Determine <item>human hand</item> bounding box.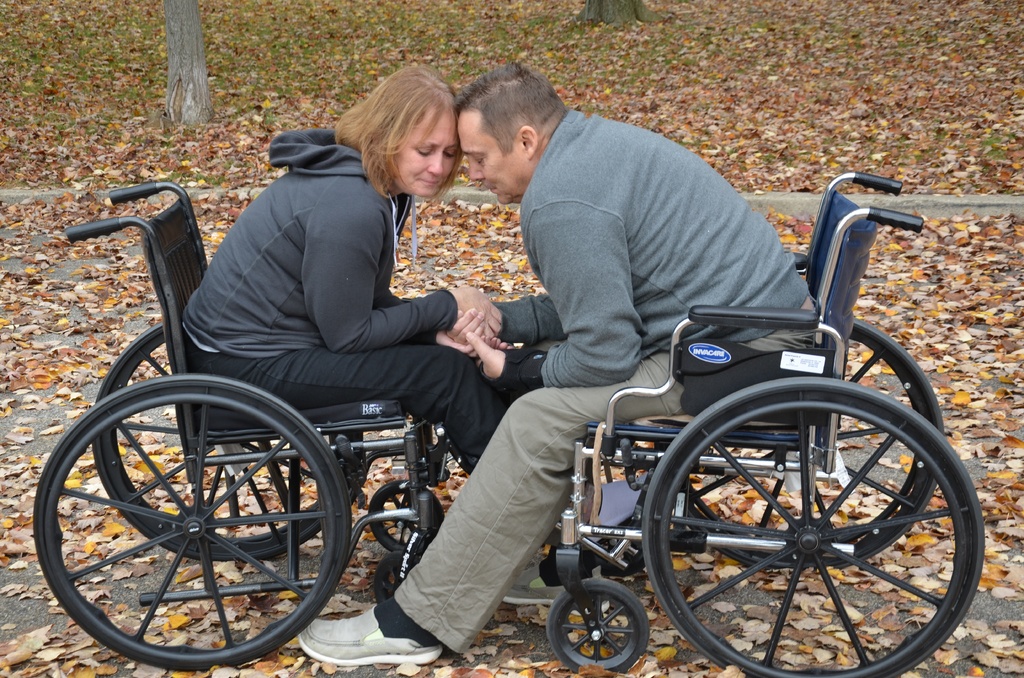
Determined: detection(463, 328, 506, 380).
